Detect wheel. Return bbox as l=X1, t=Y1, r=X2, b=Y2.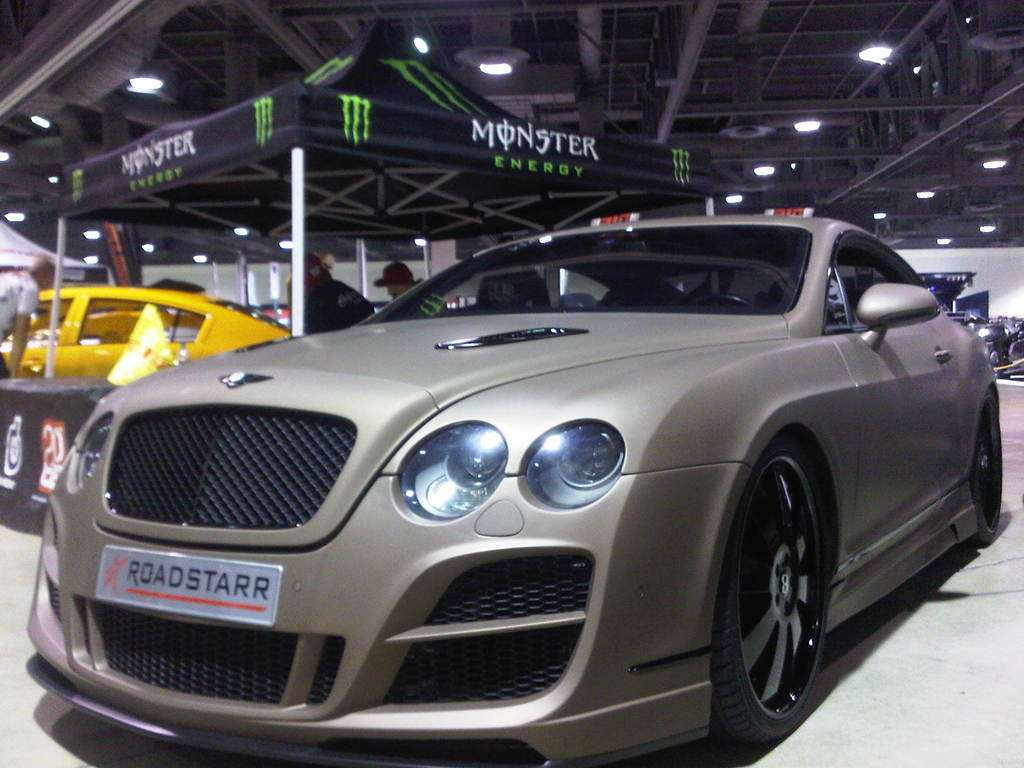
l=684, t=296, r=758, b=316.
